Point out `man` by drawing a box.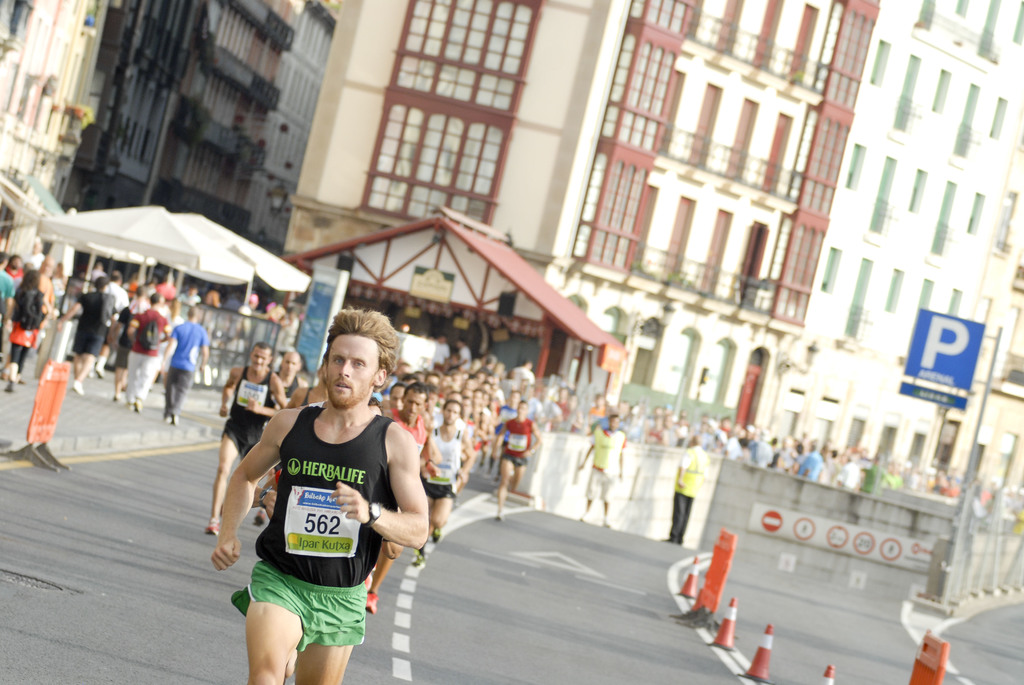
crop(577, 413, 631, 528).
